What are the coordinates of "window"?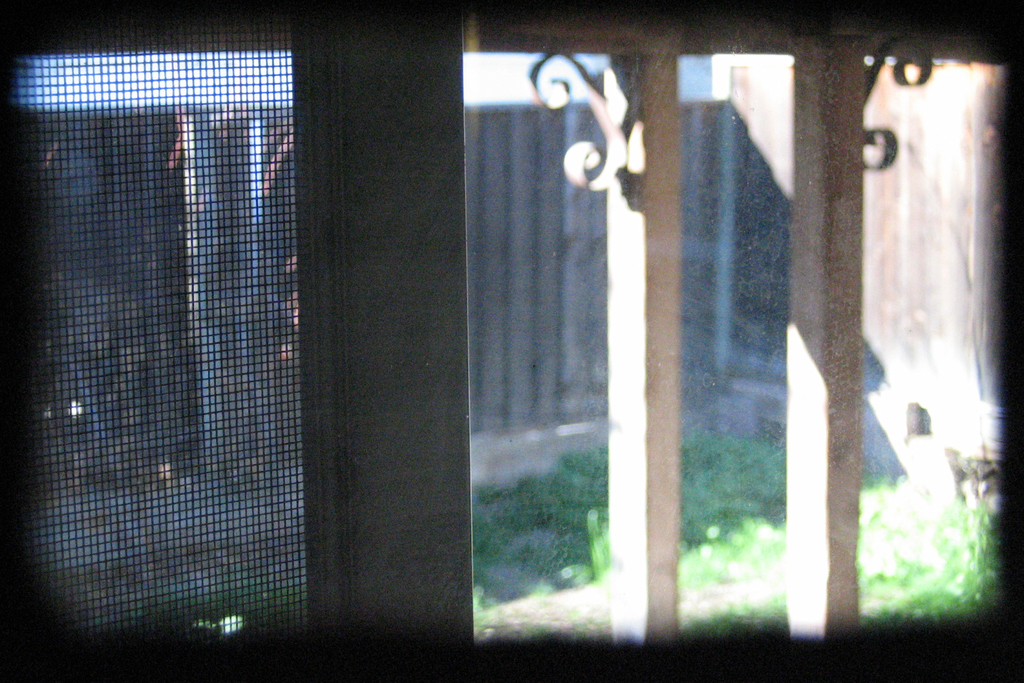
[left=100, top=31, right=346, bottom=629].
